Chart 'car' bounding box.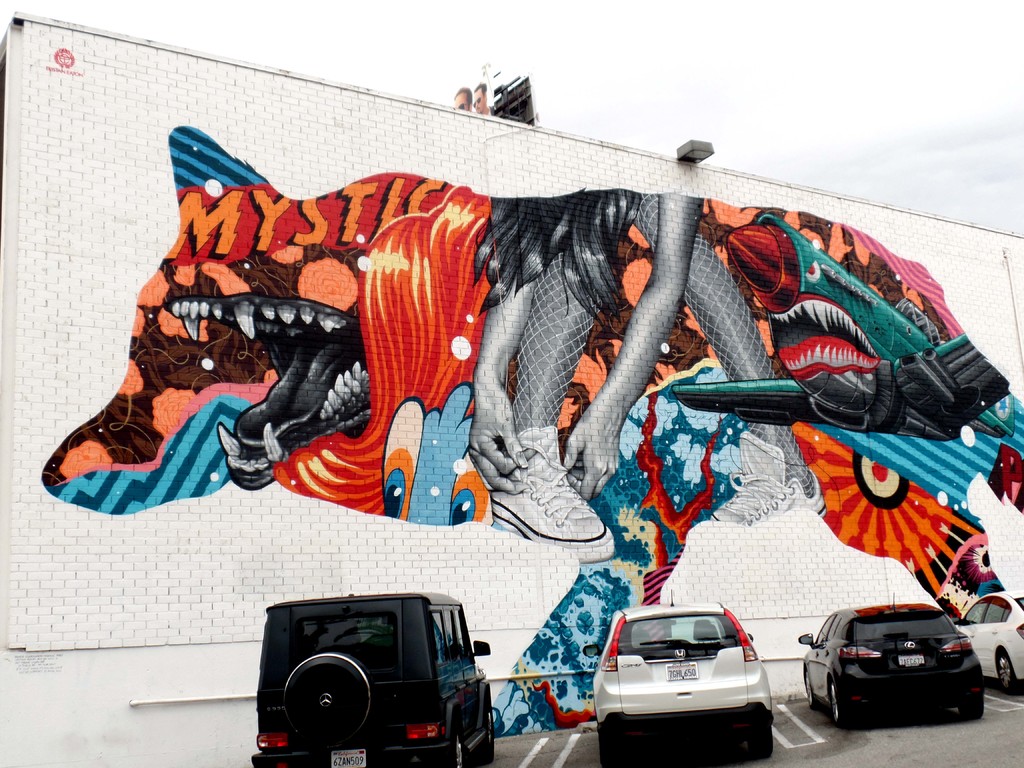
Charted: box=[961, 582, 1023, 701].
